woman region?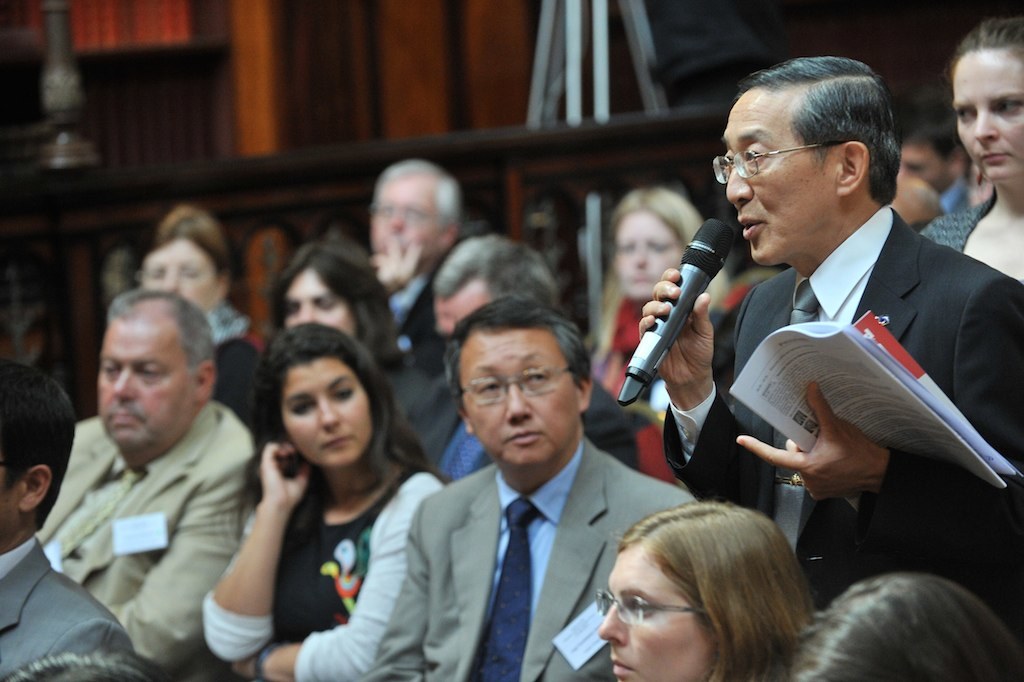
{"left": 916, "top": 14, "right": 1023, "bottom": 277}
